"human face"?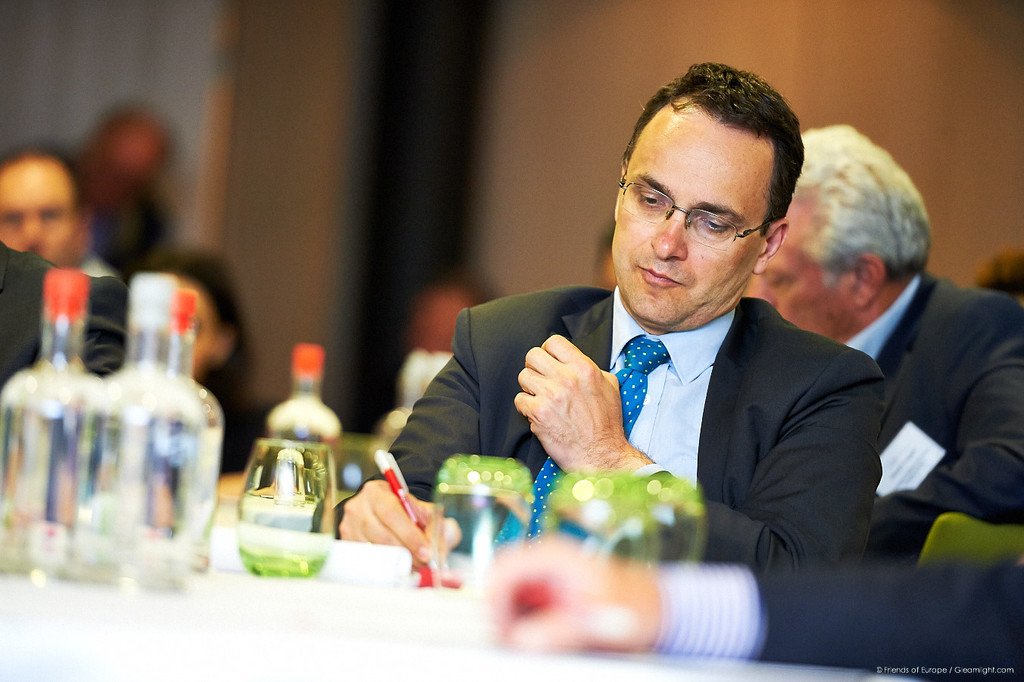
rect(0, 158, 73, 263)
